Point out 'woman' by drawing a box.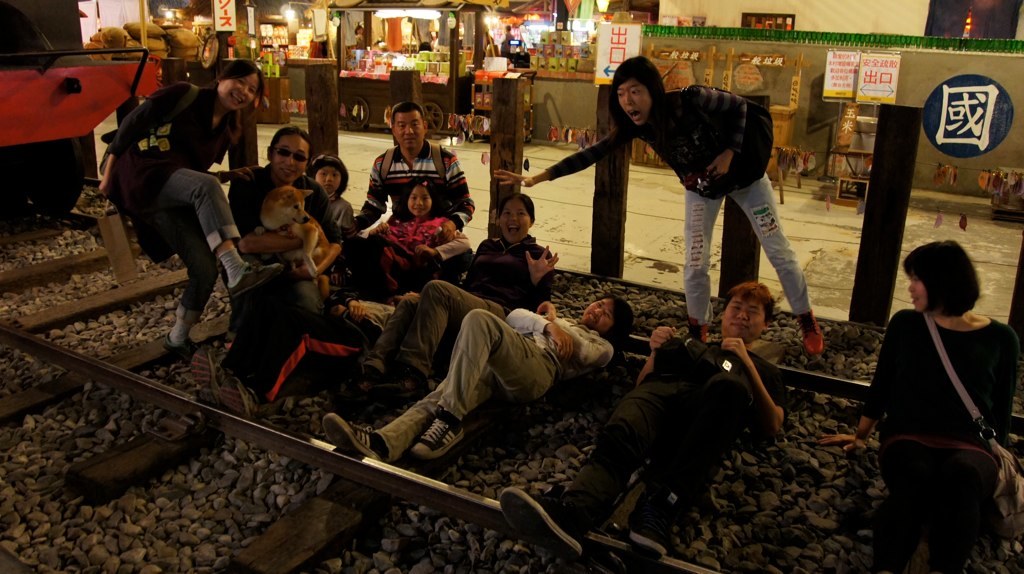
BBox(321, 293, 633, 465).
